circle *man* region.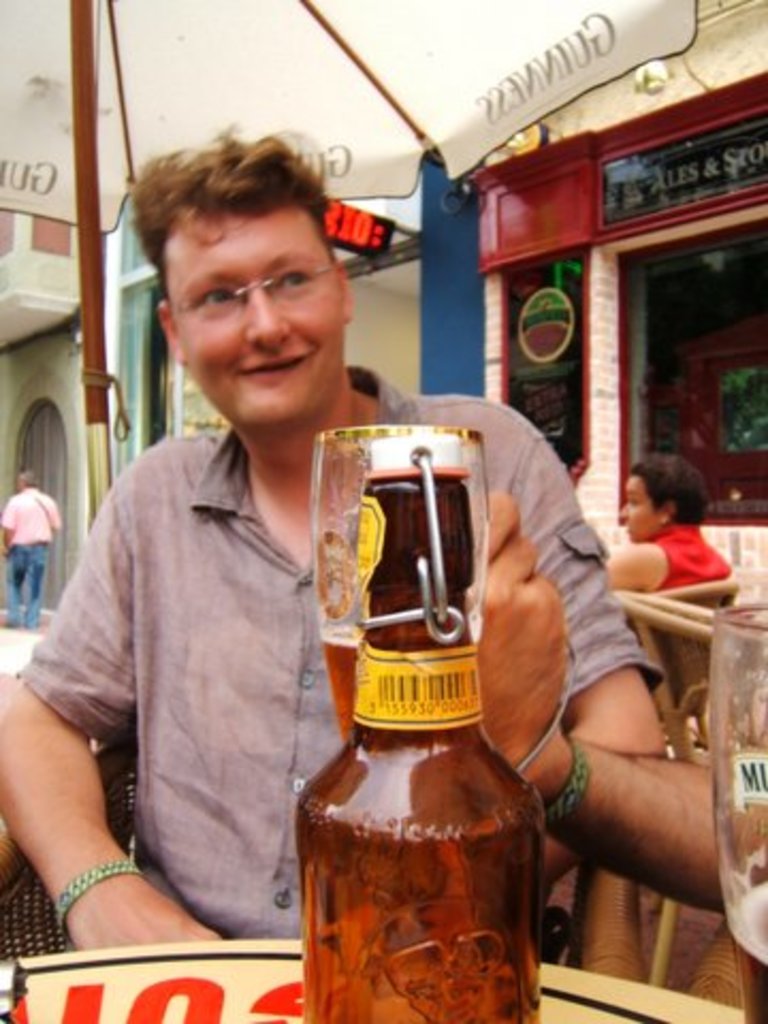
Region: locate(0, 469, 62, 629).
